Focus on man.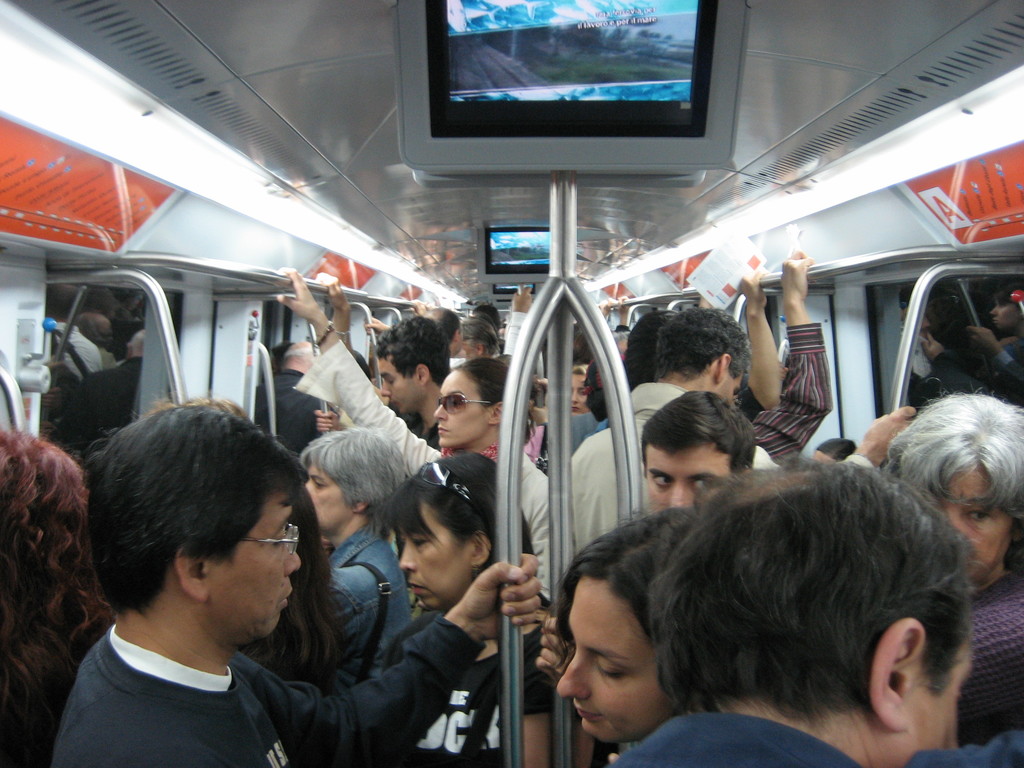
Focused at {"left": 61, "top": 395, "right": 545, "bottom": 767}.
